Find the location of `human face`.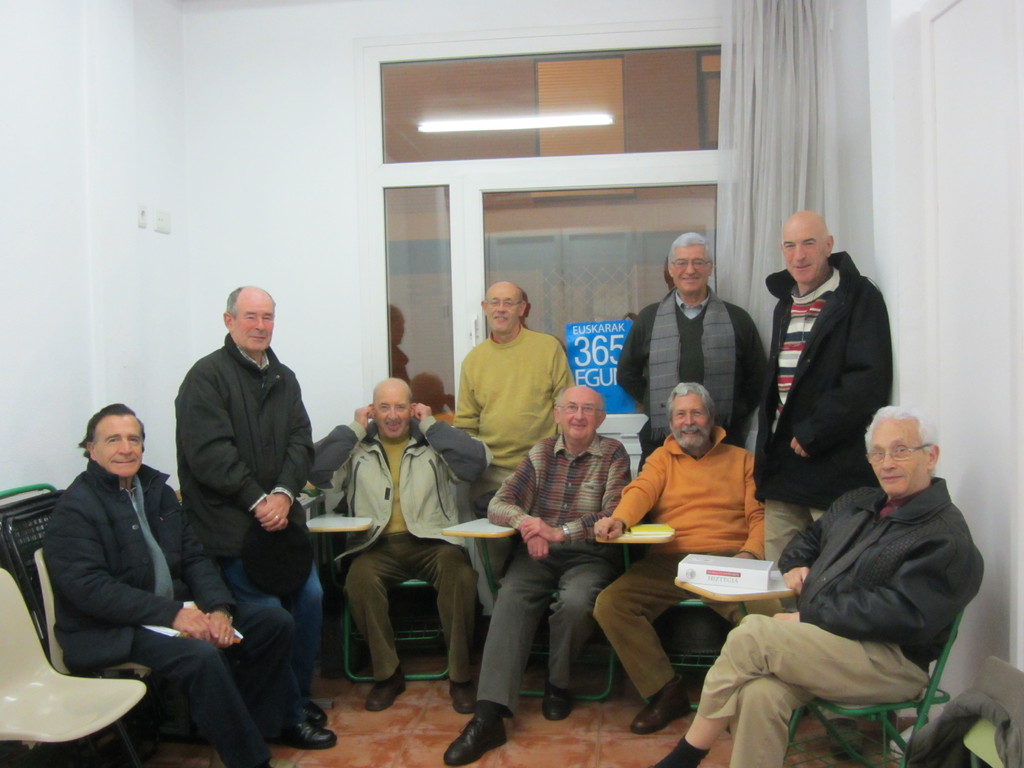
Location: rect(374, 390, 408, 437).
